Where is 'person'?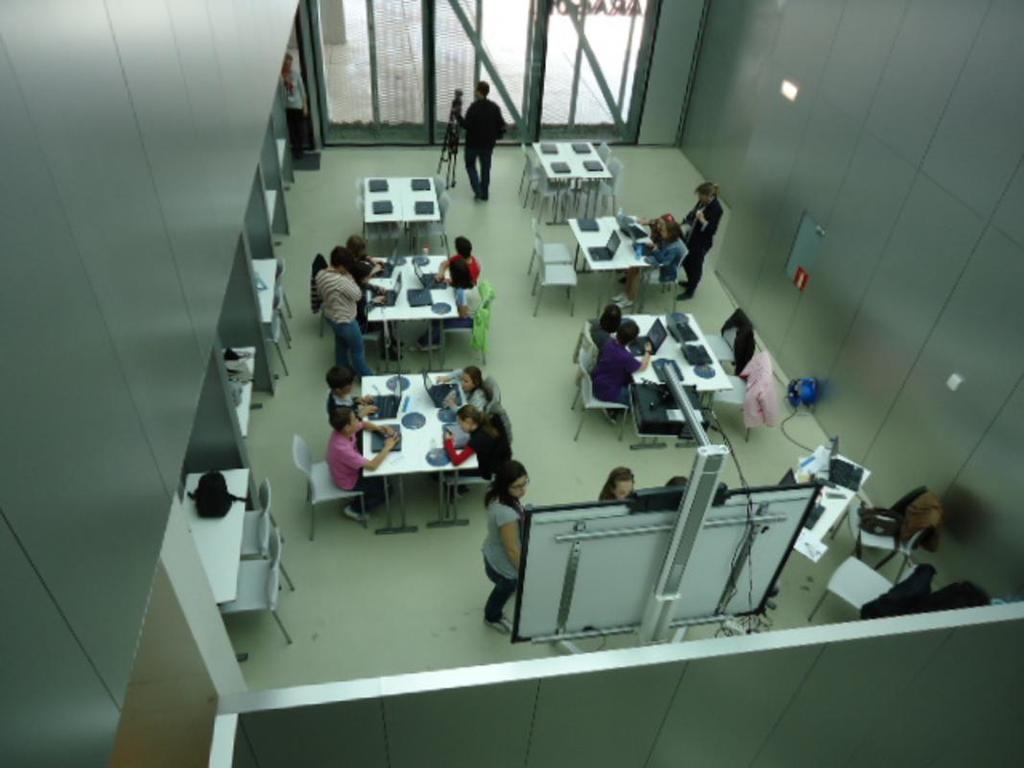
316, 243, 368, 372.
